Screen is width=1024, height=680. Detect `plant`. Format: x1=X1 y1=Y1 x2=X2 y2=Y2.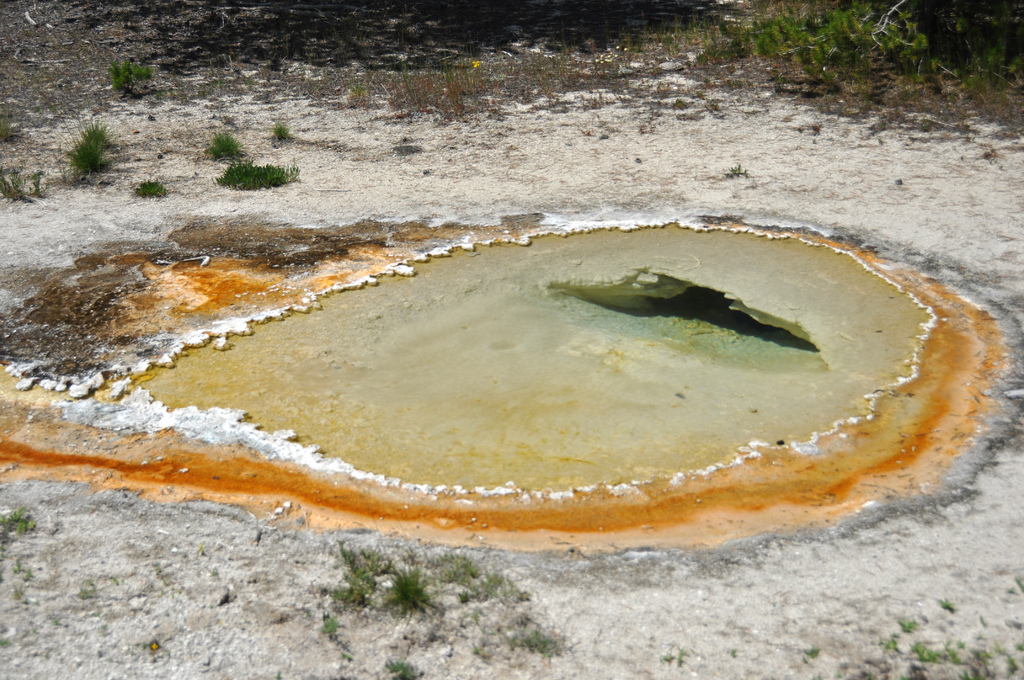
x1=0 y1=111 x2=24 y2=144.
